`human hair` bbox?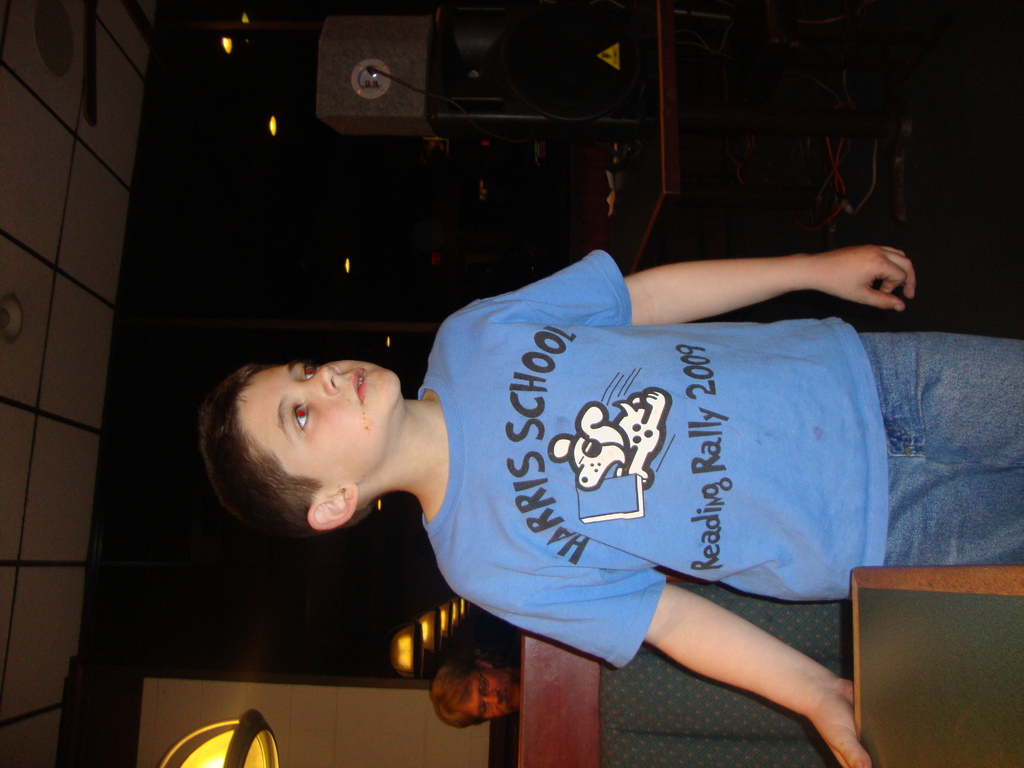
[x1=432, y1=650, x2=508, y2=733]
